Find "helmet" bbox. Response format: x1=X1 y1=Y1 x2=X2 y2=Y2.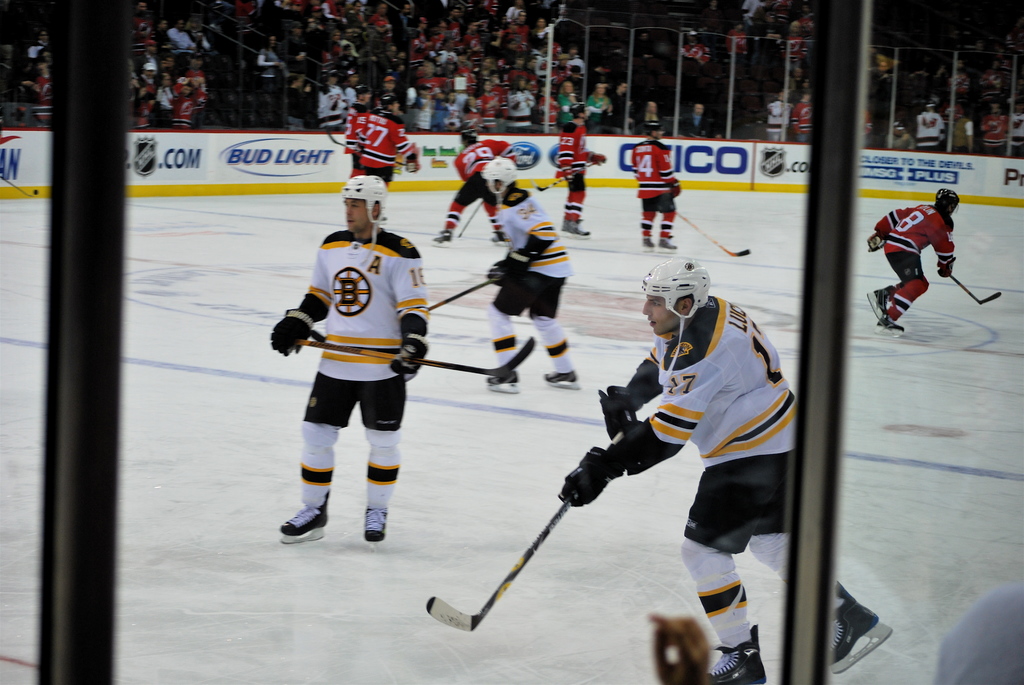
x1=344 y1=176 x2=383 y2=269.
